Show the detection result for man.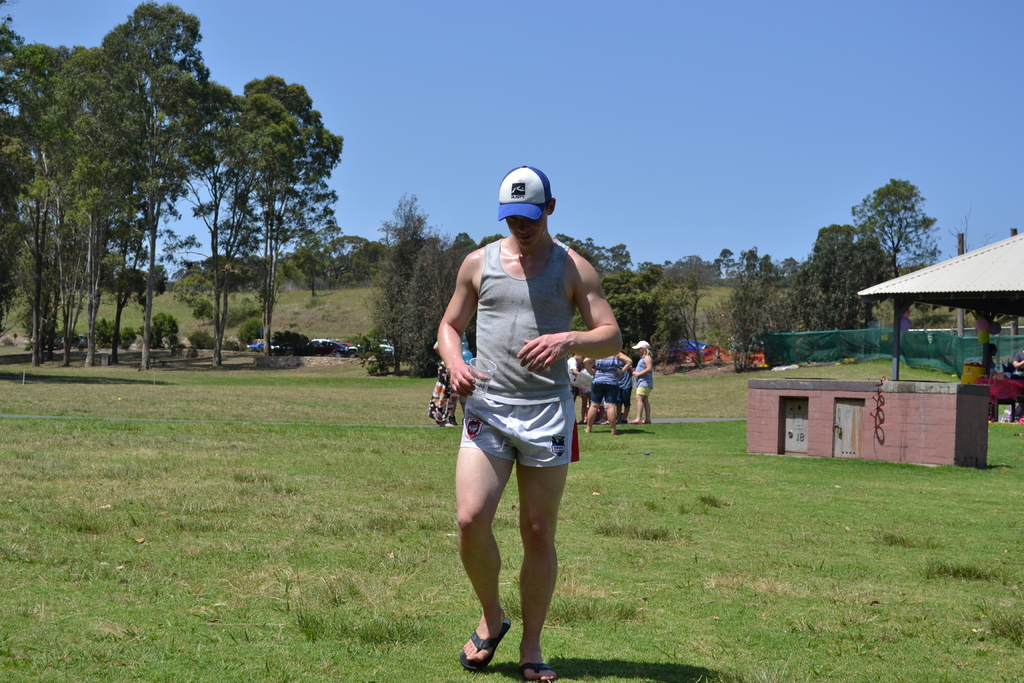
(412,166,618,669).
